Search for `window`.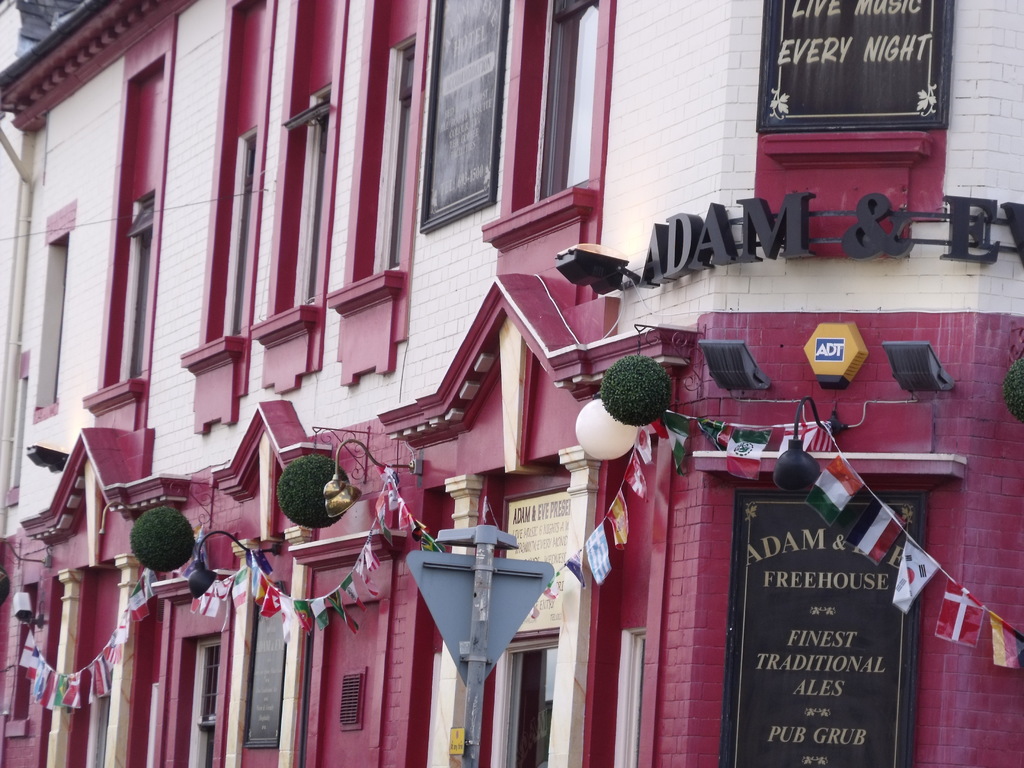
Found at 385, 40, 412, 273.
